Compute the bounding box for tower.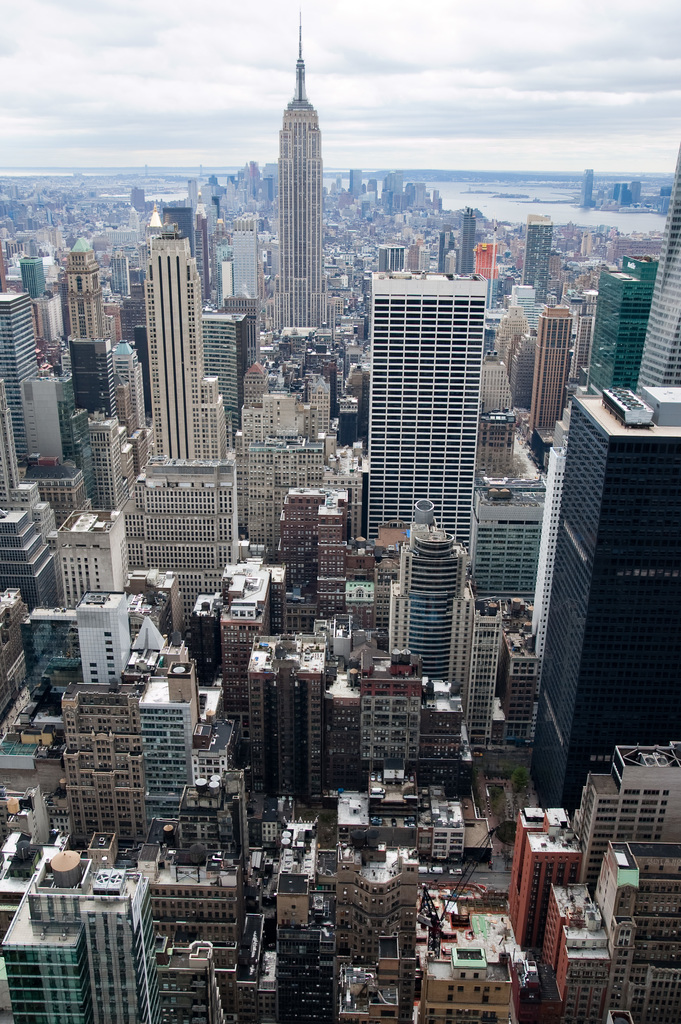
<region>2, 506, 67, 605</region>.
